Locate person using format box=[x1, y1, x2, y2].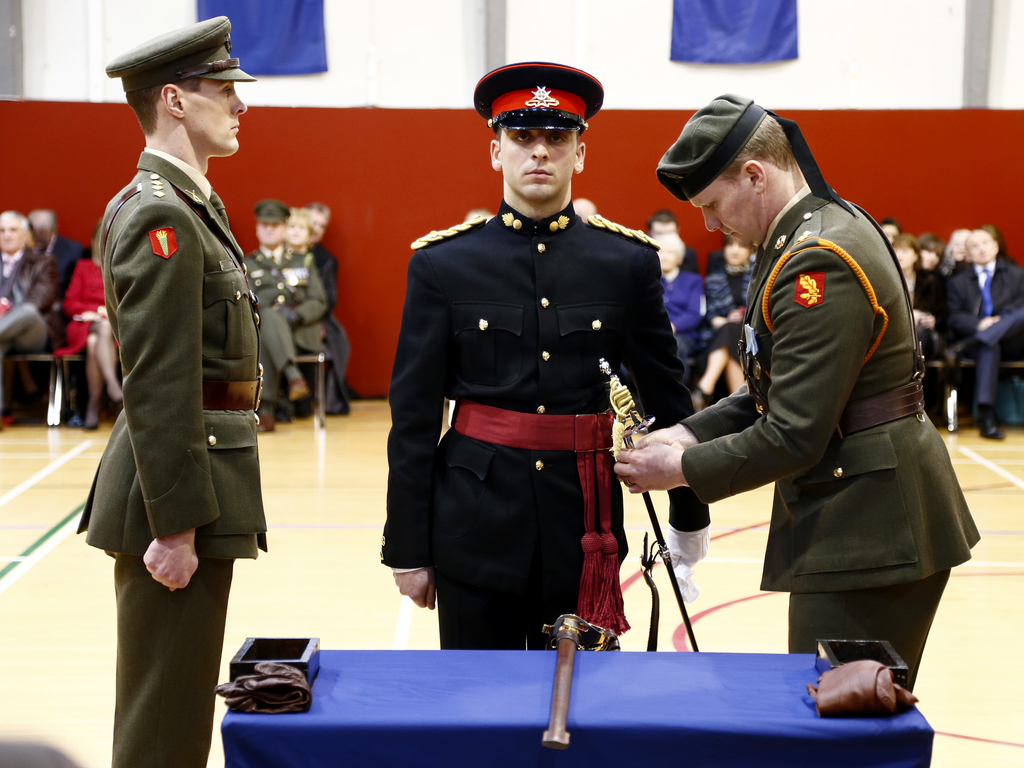
box=[884, 236, 952, 426].
